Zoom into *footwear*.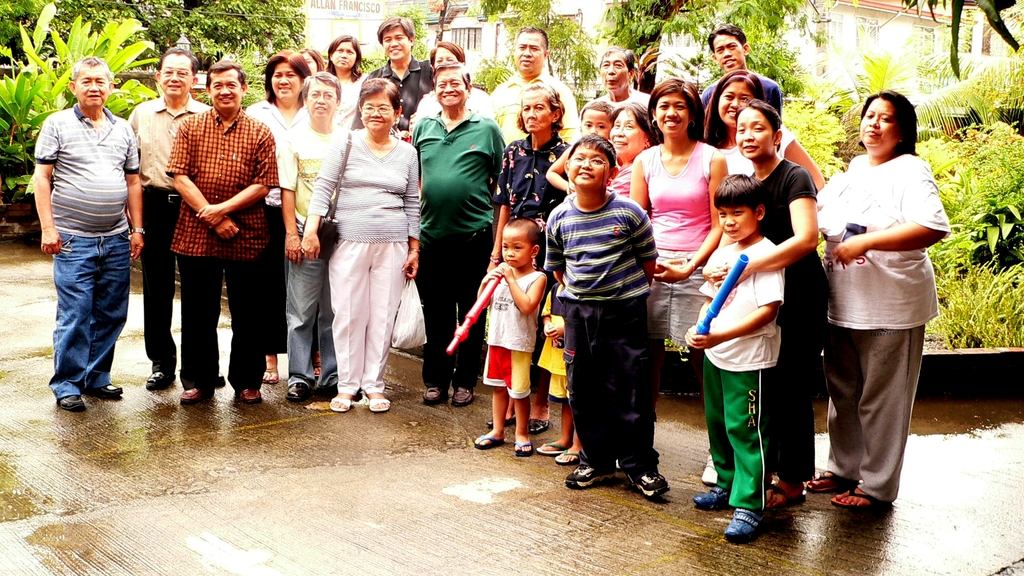
Zoom target: crop(567, 471, 634, 491).
